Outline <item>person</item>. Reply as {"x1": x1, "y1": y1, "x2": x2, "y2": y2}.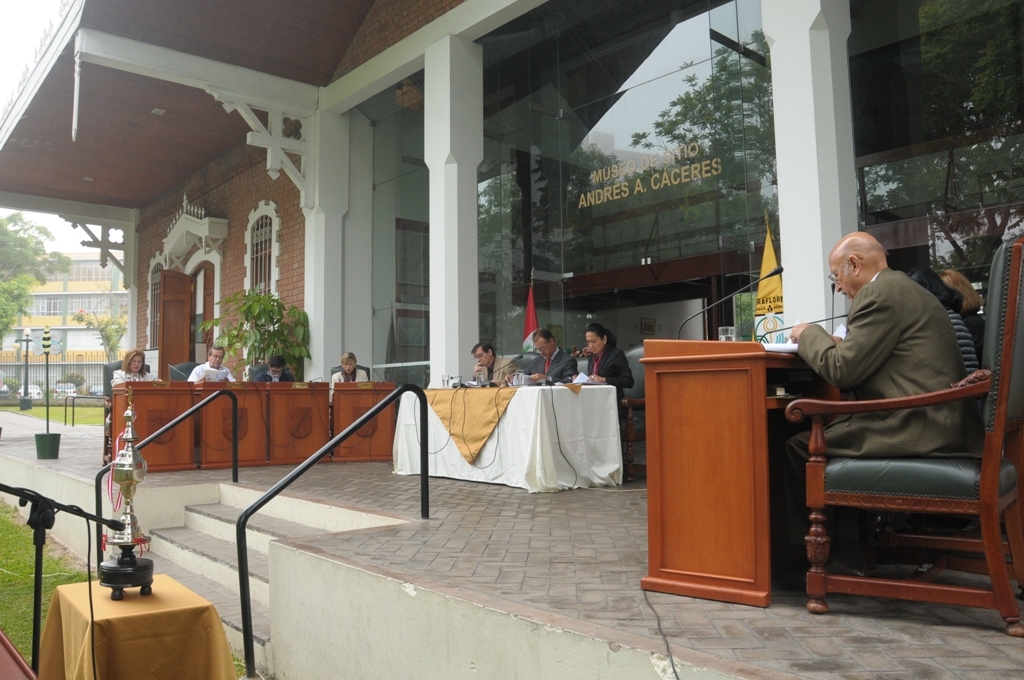
{"x1": 327, "y1": 355, "x2": 372, "y2": 414}.
